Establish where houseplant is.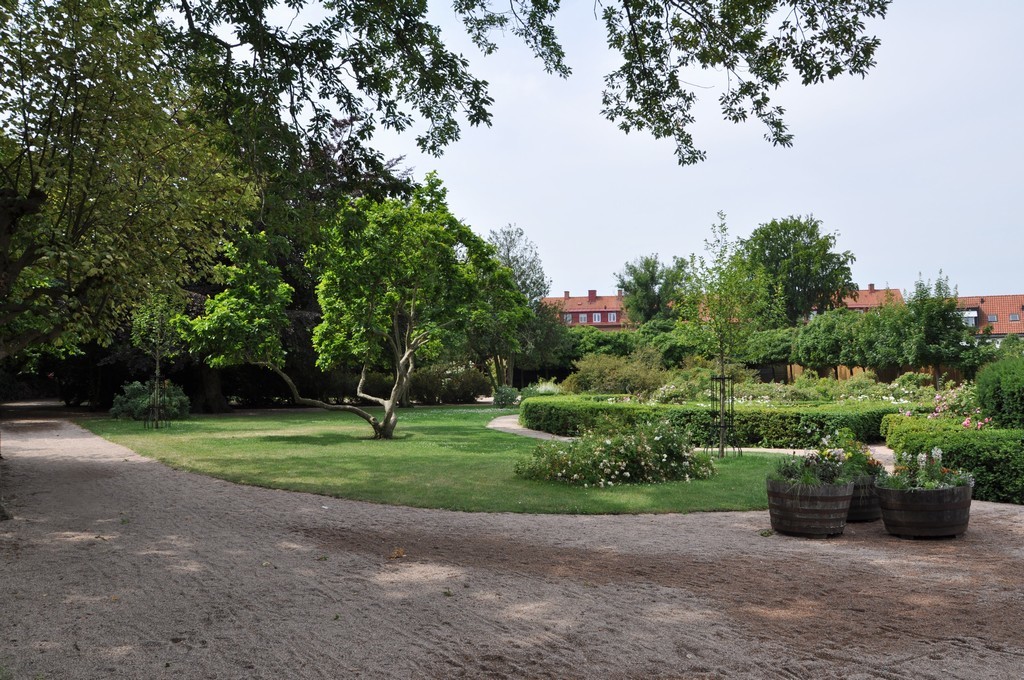
Established at <box>767,453,849,539</box>.
